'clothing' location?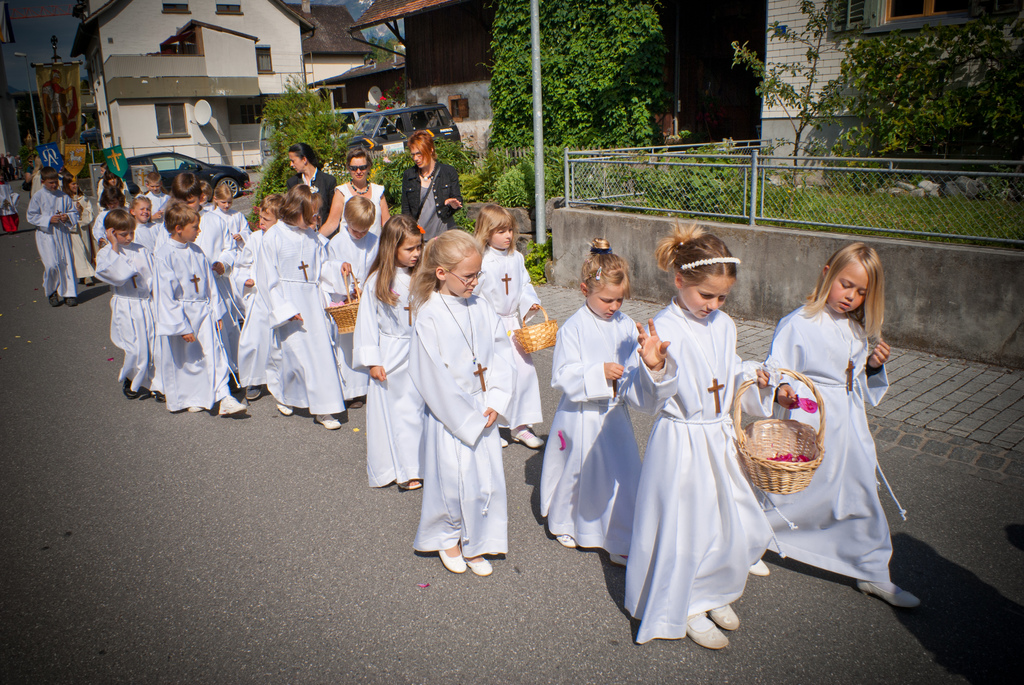
{"left": 74, "top": 193, "right": 99, "bottom": 271}
